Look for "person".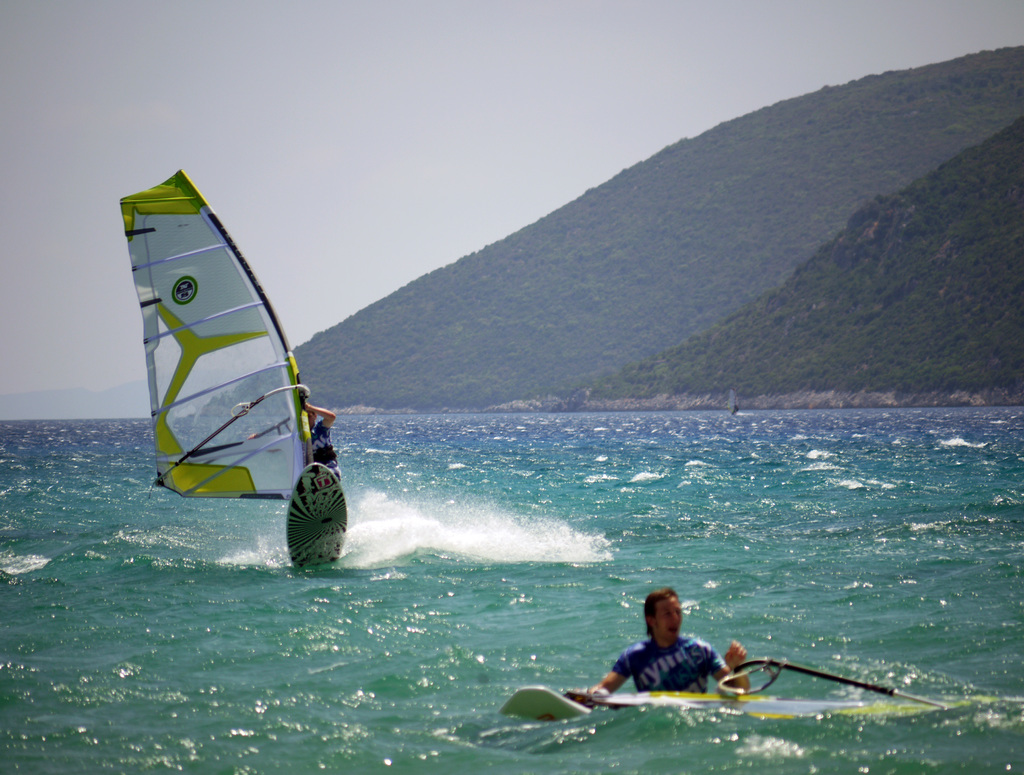
Found: left=243, top=400, right=333, bottom=478.
